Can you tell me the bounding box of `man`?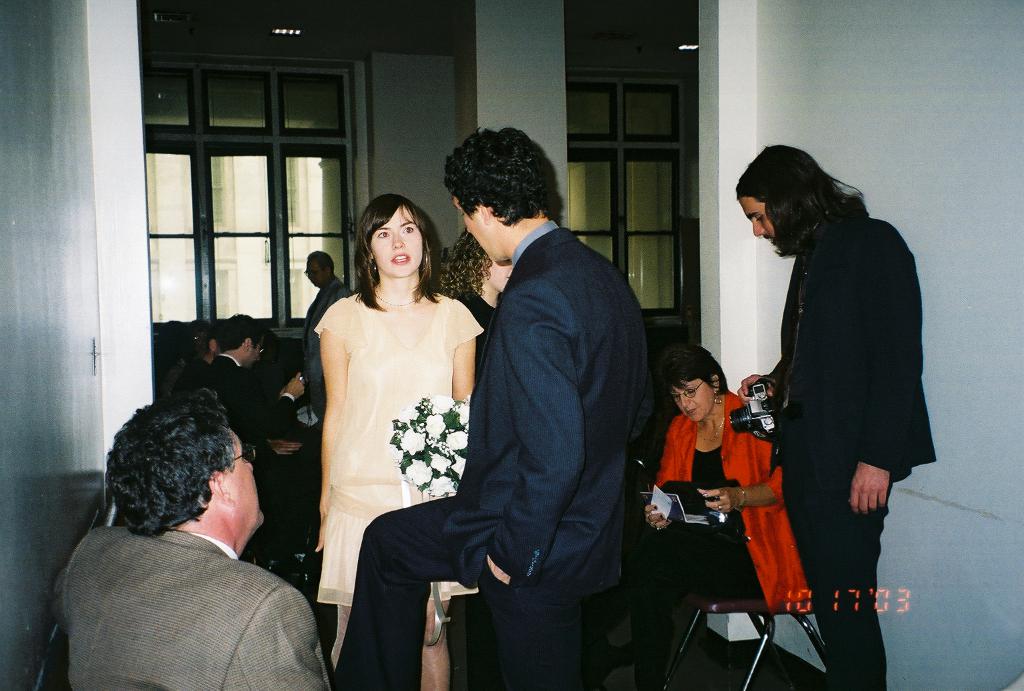
bbox(733, 140, 939, 690).
